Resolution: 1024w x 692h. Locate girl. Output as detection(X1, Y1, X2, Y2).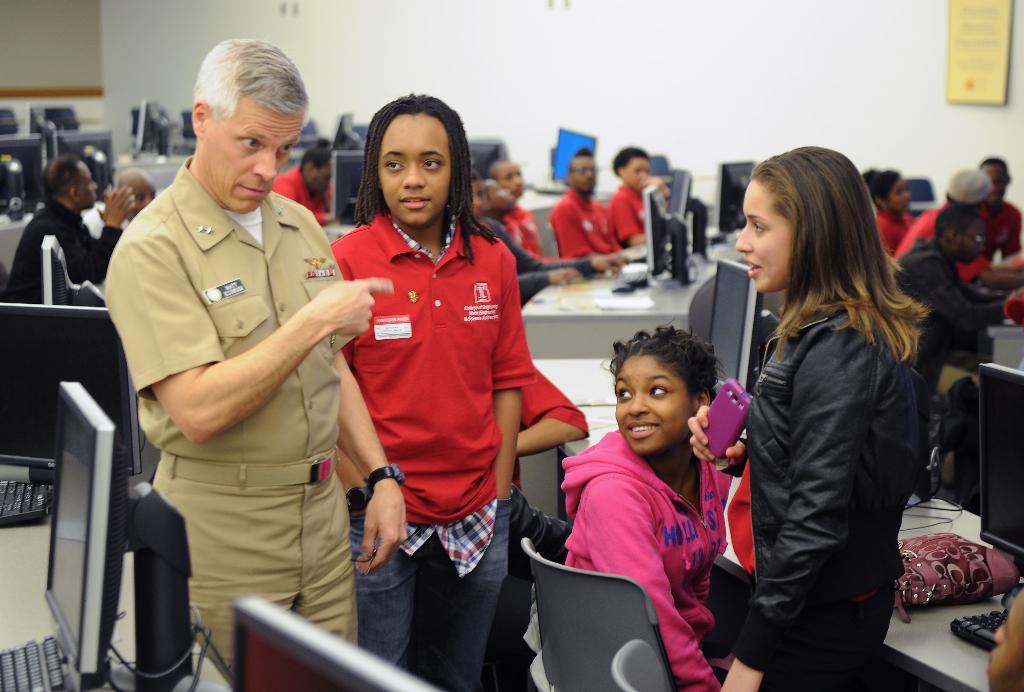
detection(689, 144, 931, 691).
